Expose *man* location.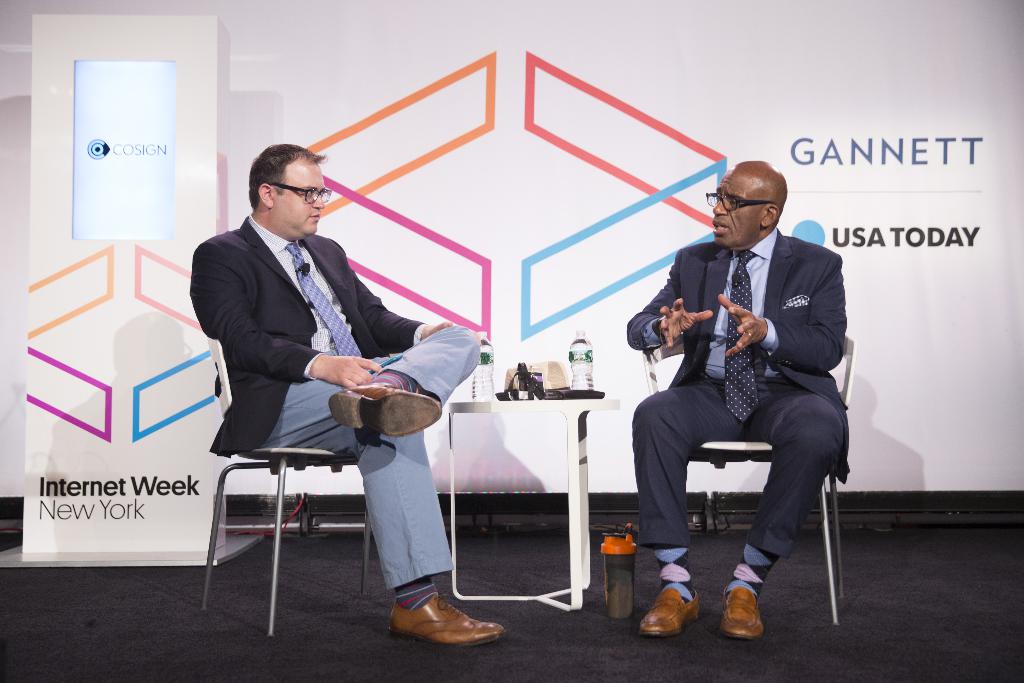
Exposed at x1=634 y1=152 x2=858 y2=632.
